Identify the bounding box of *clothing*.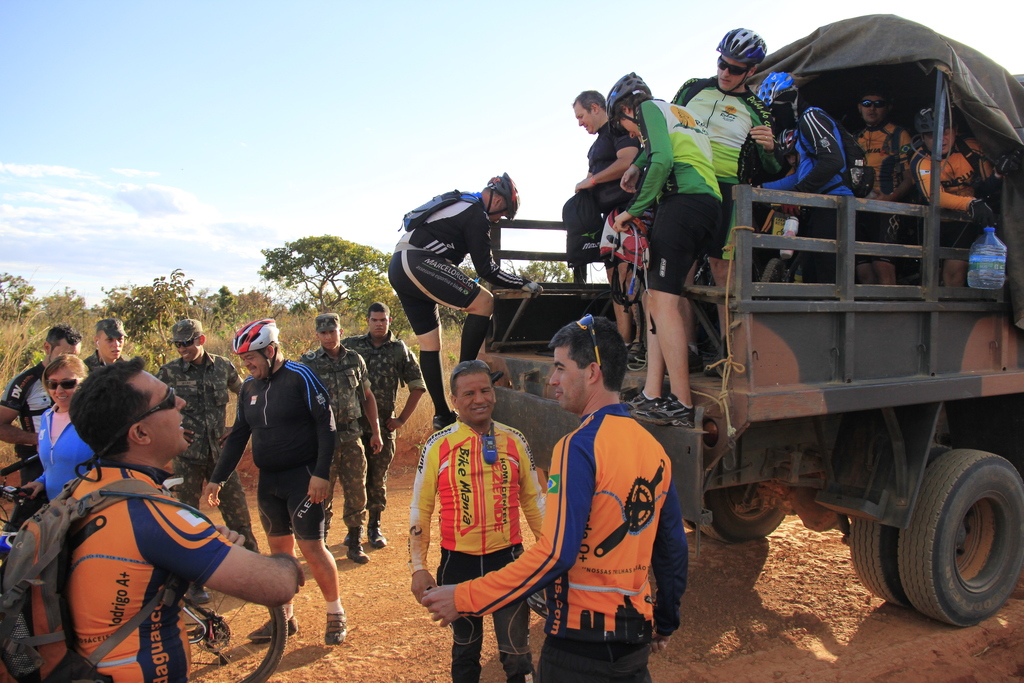
pyautogui.locateOnScreen(155, 356, 264, 548).
